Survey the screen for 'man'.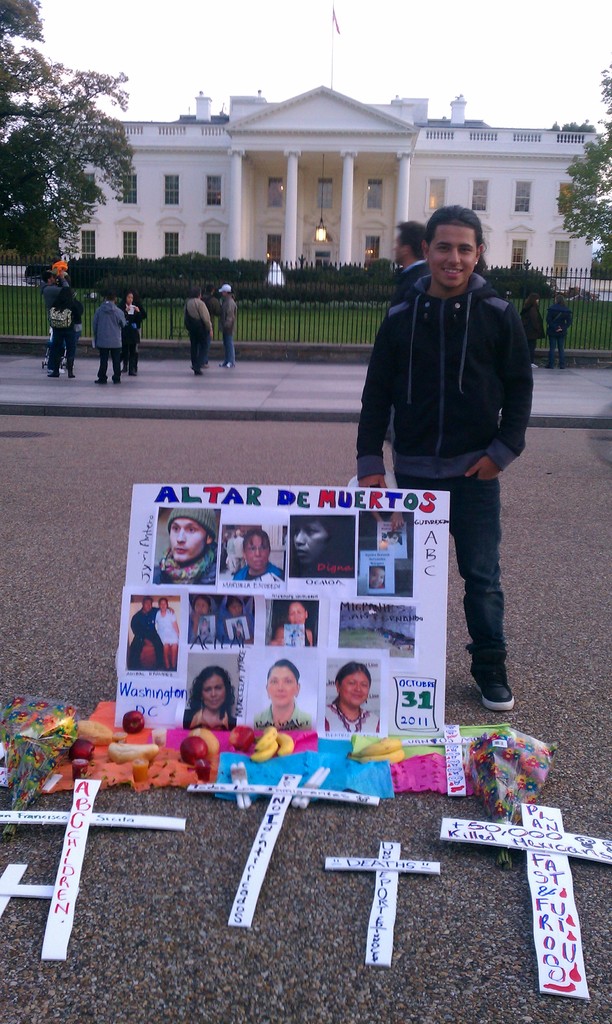
Survey found: 92 290 127 384.
